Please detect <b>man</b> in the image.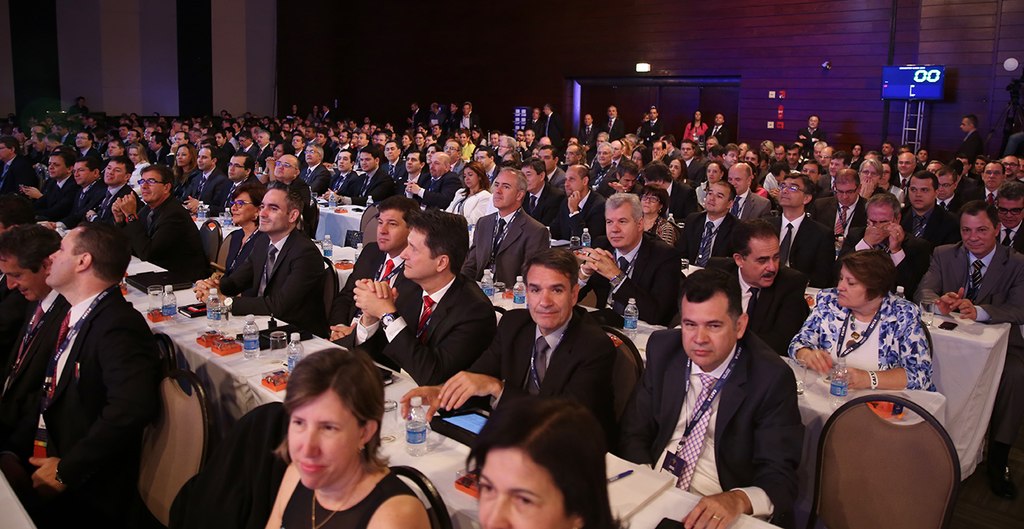
(407, 102, 423, 127).
